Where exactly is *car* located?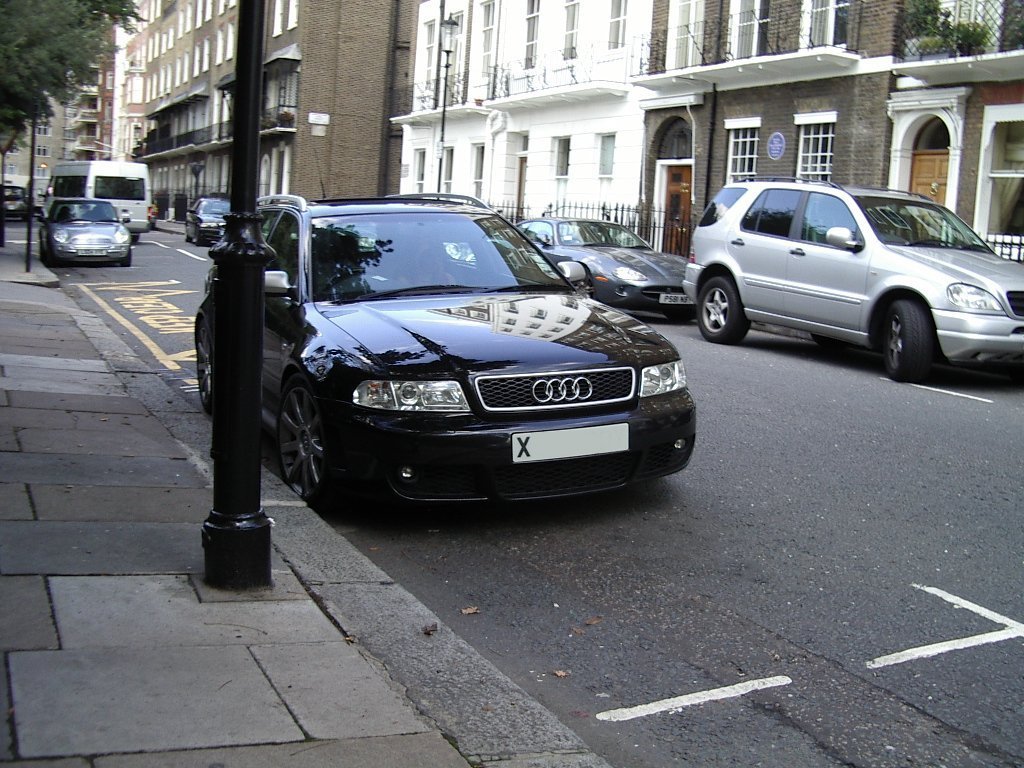
Its bounding box is {"x1": 682, "y1": 170, "x2": 1023, "y2": 379}.
